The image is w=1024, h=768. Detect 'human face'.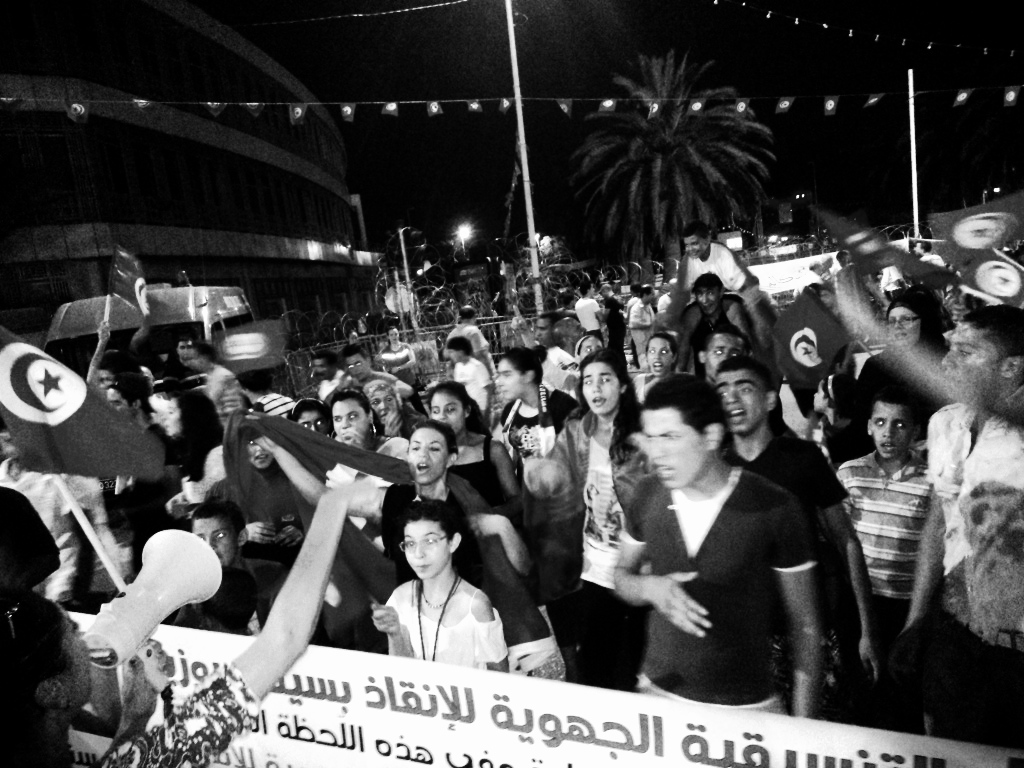
Detection: bbox=(366, 389, 398, 428).
